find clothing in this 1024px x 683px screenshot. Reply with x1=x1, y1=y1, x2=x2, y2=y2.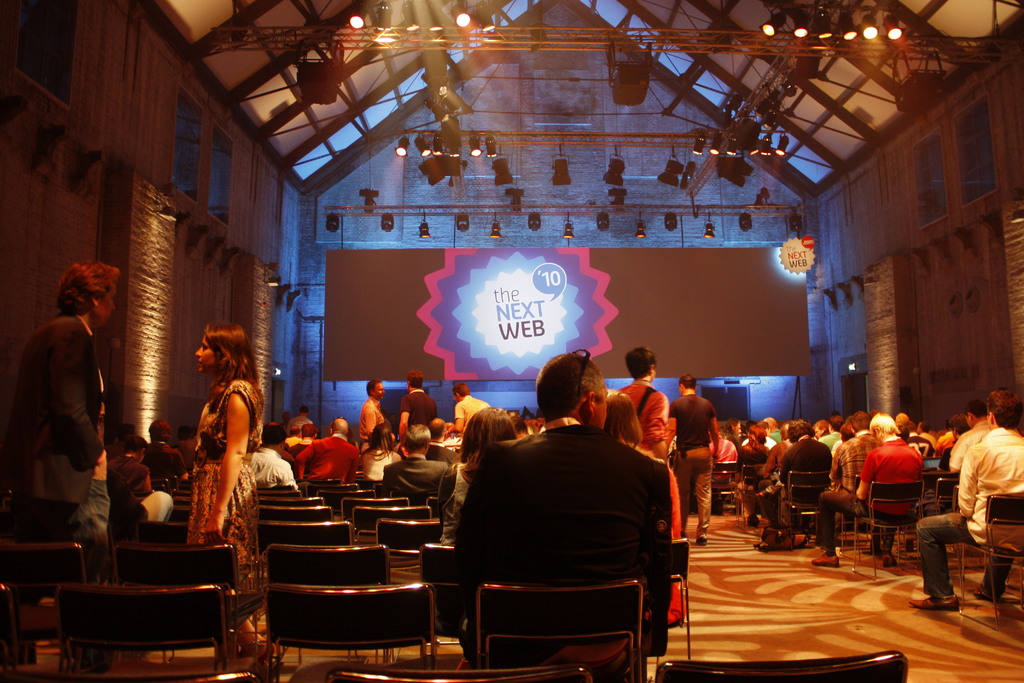
x1=15, y1=281, x2=116, y2=560.
